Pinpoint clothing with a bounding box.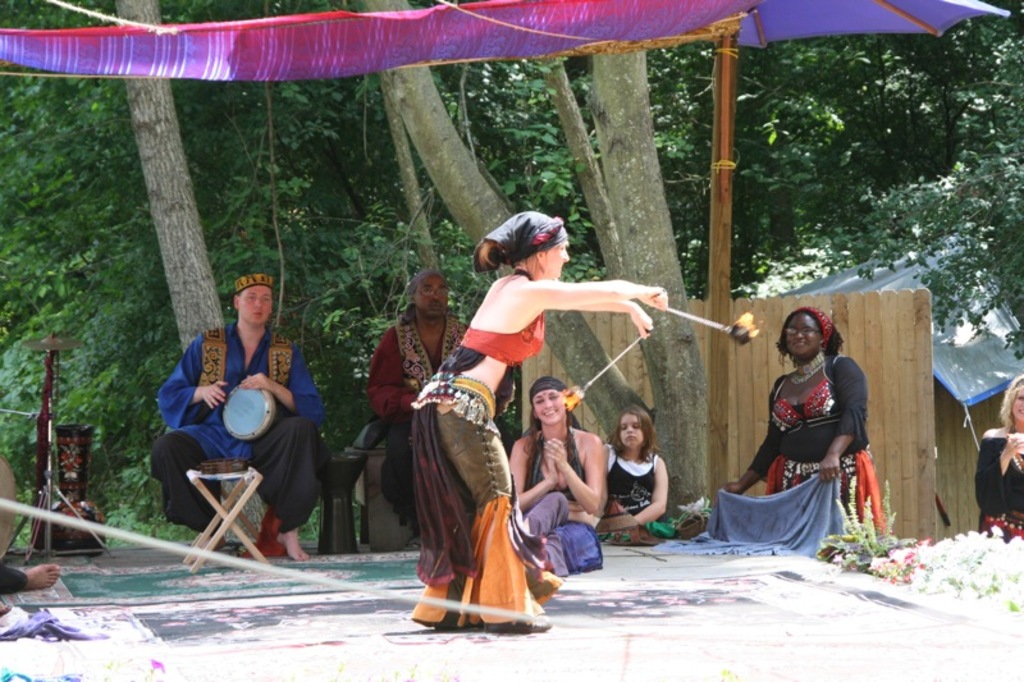
[x1=143, y1=316, x2=328, y2=553].
